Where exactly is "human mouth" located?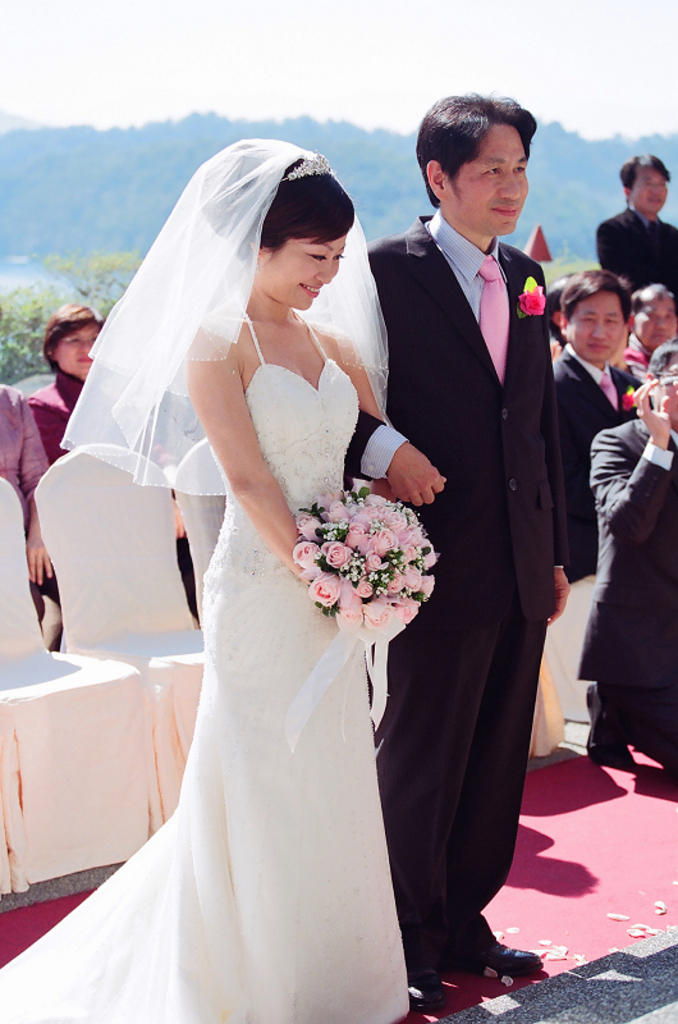
Its bounding box is x1=649, y1=334, x2=669, y2=340.
